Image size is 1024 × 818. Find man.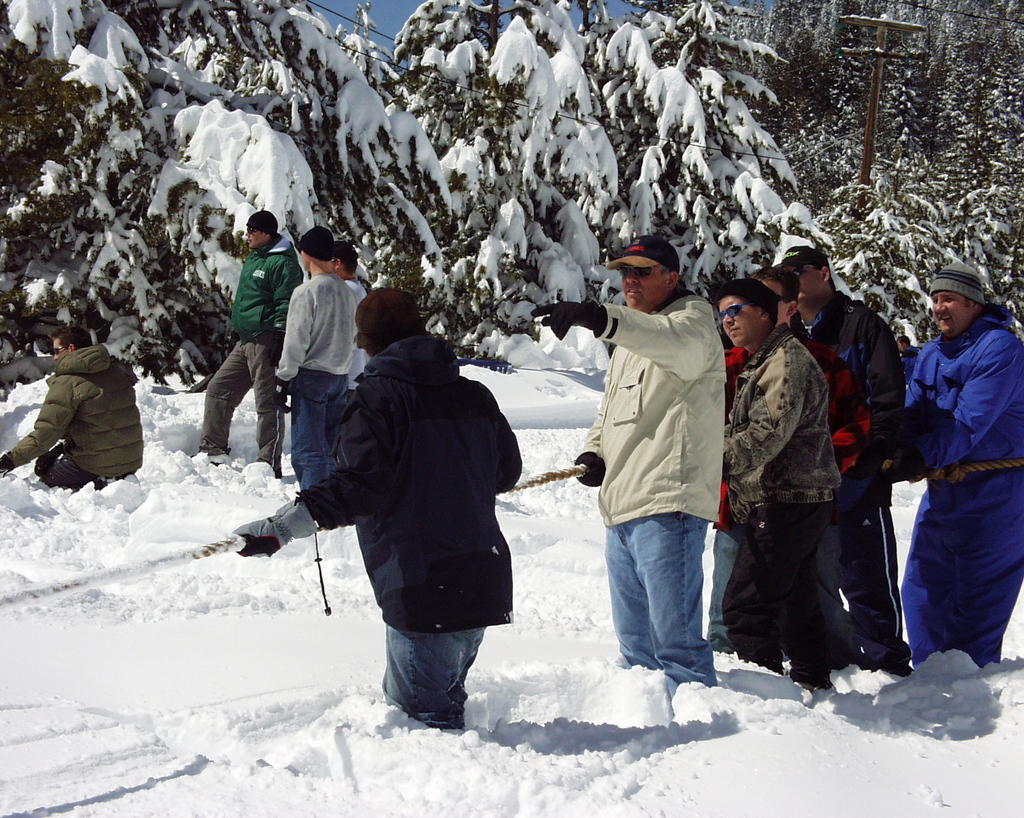
[325,240,366,468].
